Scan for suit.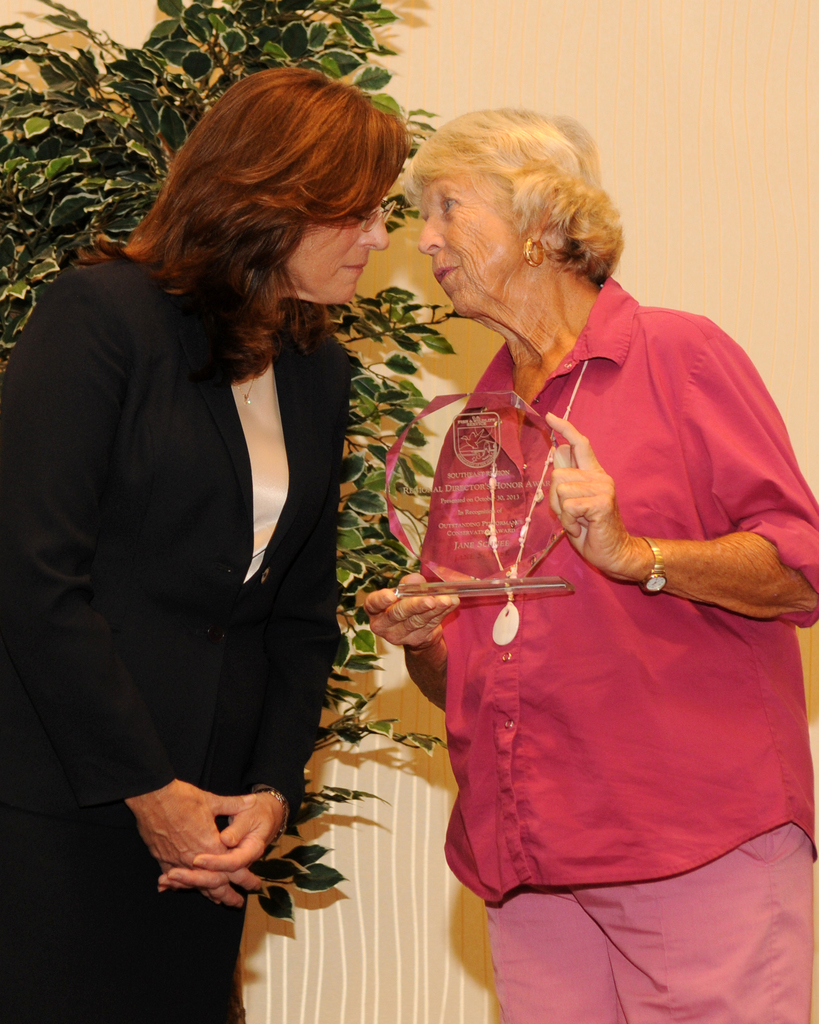
Scan result: [x1=0, y1=260, x2=353, y2=1021].
